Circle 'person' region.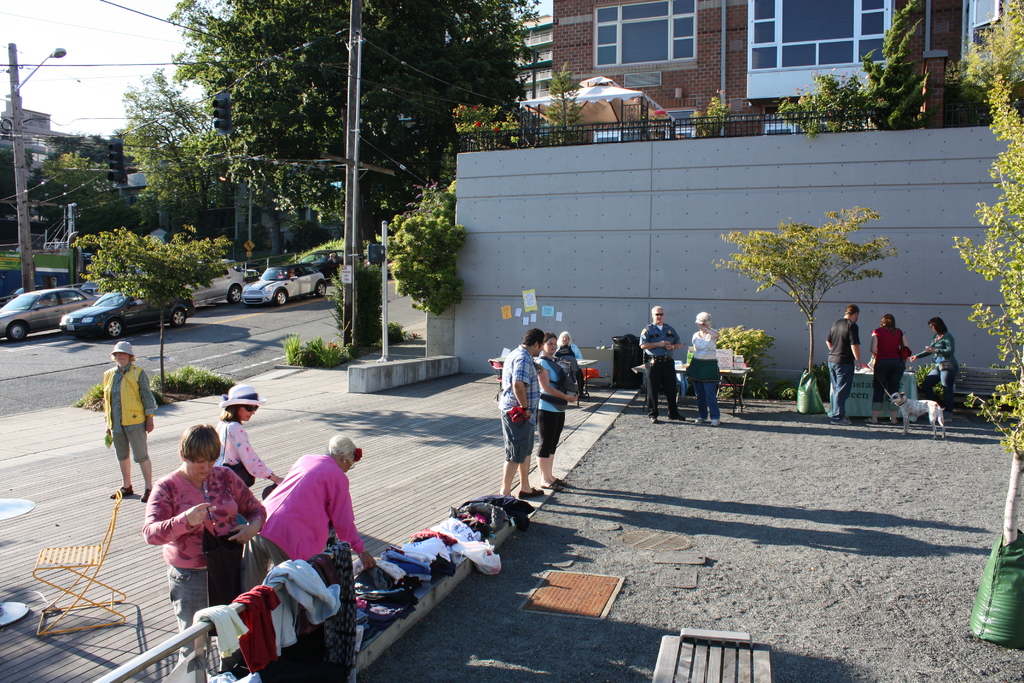
Region: left=278, top=270, right=286, bottom=283.
